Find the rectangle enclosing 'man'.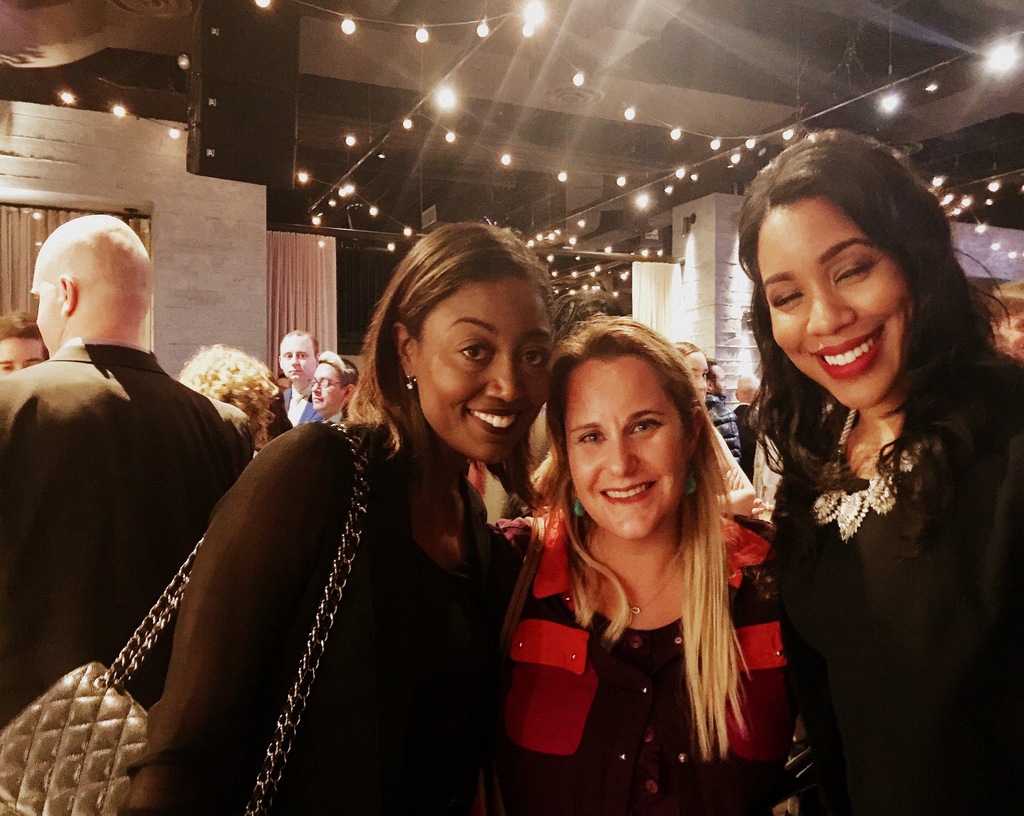
locate(701, 354, 761, 481).
